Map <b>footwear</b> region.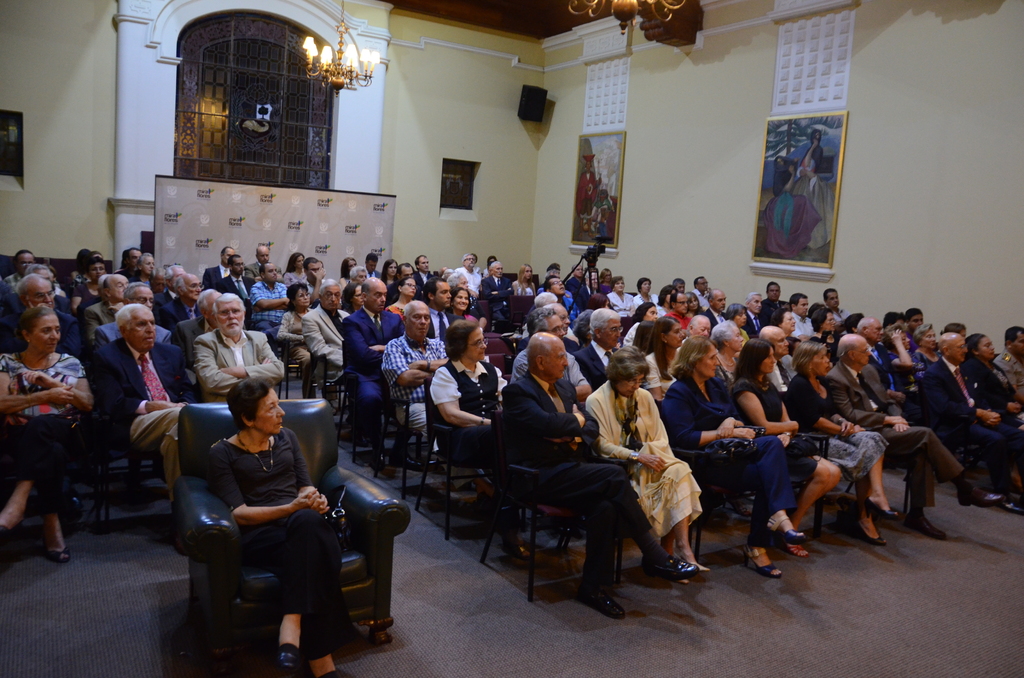
Mapped to (269,646,294,676).
